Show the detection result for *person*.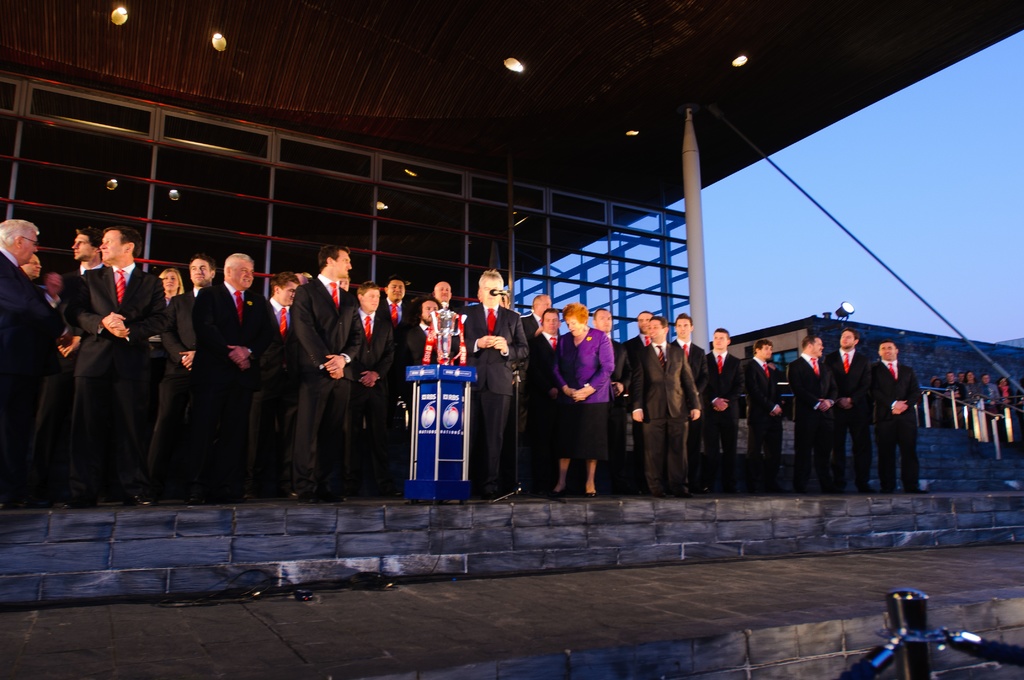
(left=658, top=312, right=714, bottom=496).
